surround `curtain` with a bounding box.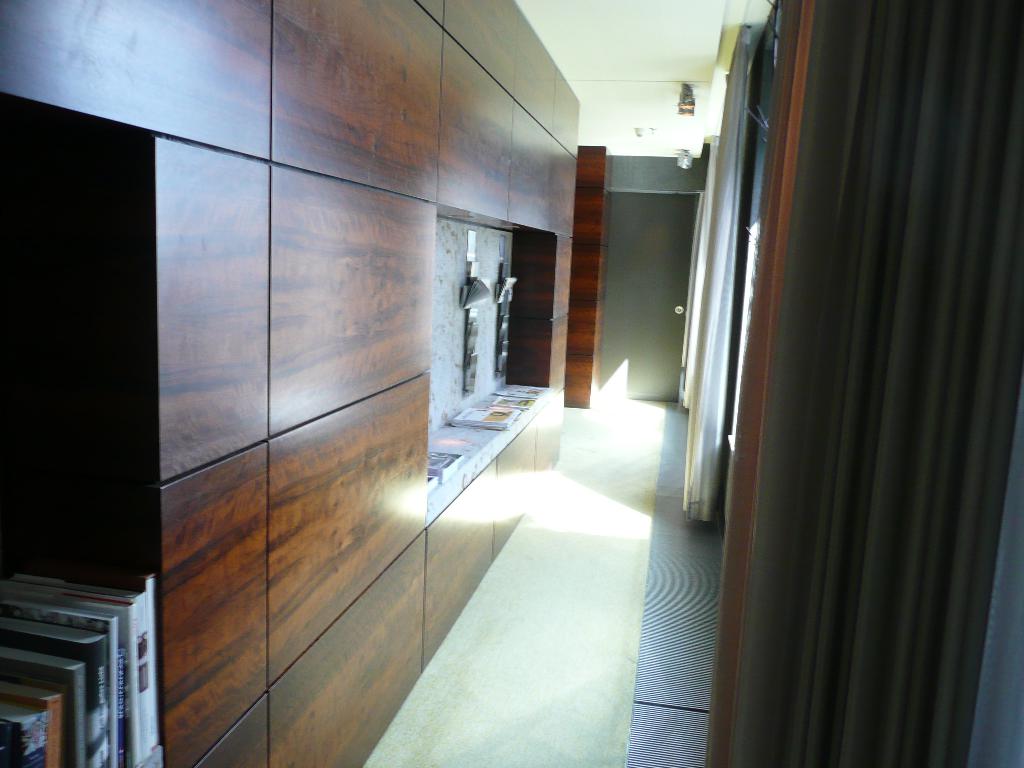
pyautogui.locateOnScreen(678, 15, 748, 527).
